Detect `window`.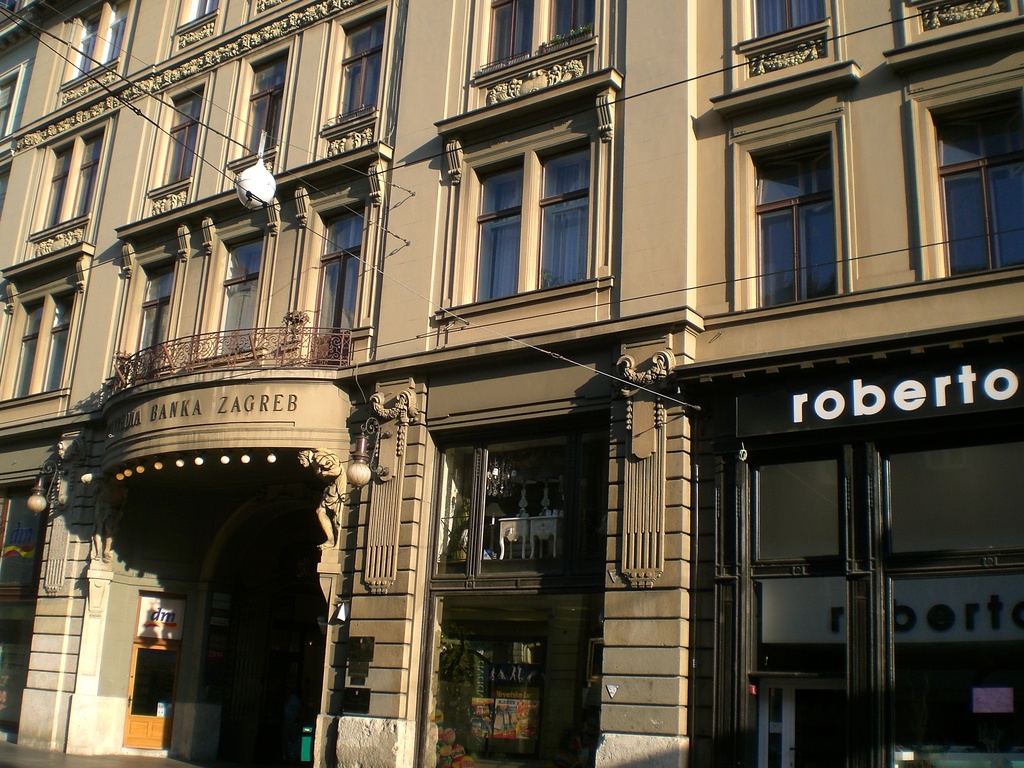
Detected at 177 0 222 29.
